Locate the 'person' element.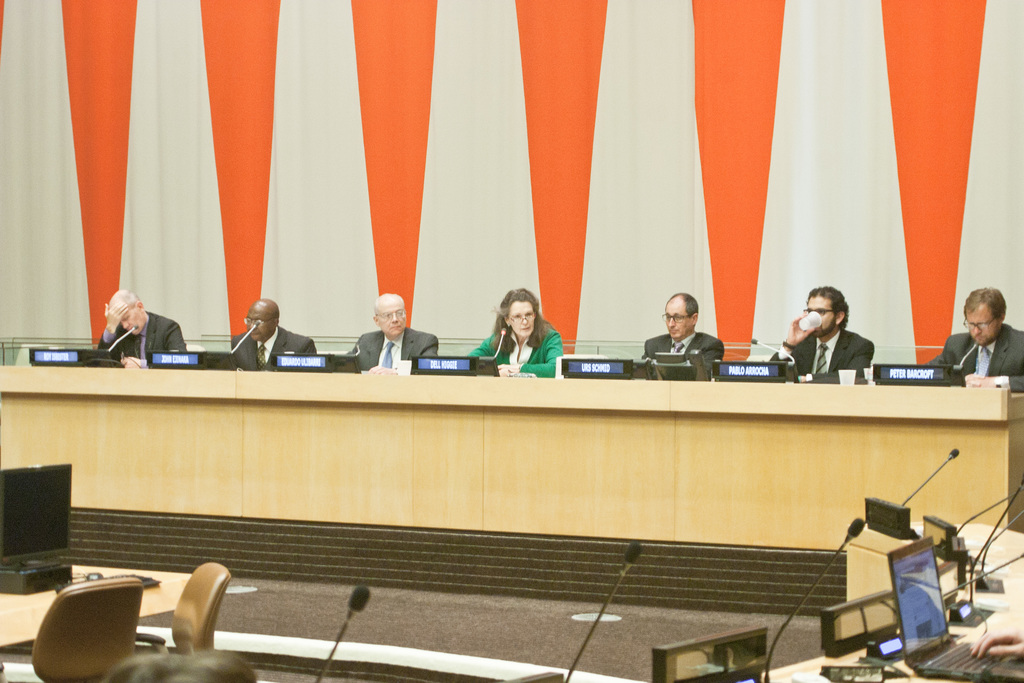
Element bbox: 641, 294, 722, 379.
